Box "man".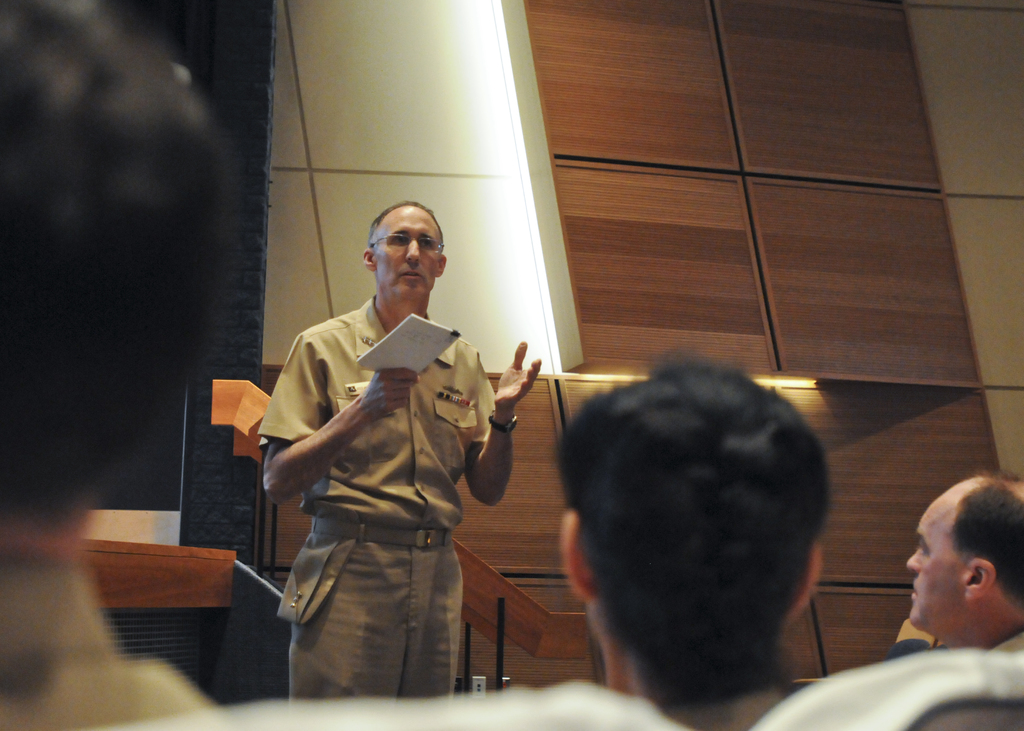
[left=557, top=356, right=822, bottom=730].
